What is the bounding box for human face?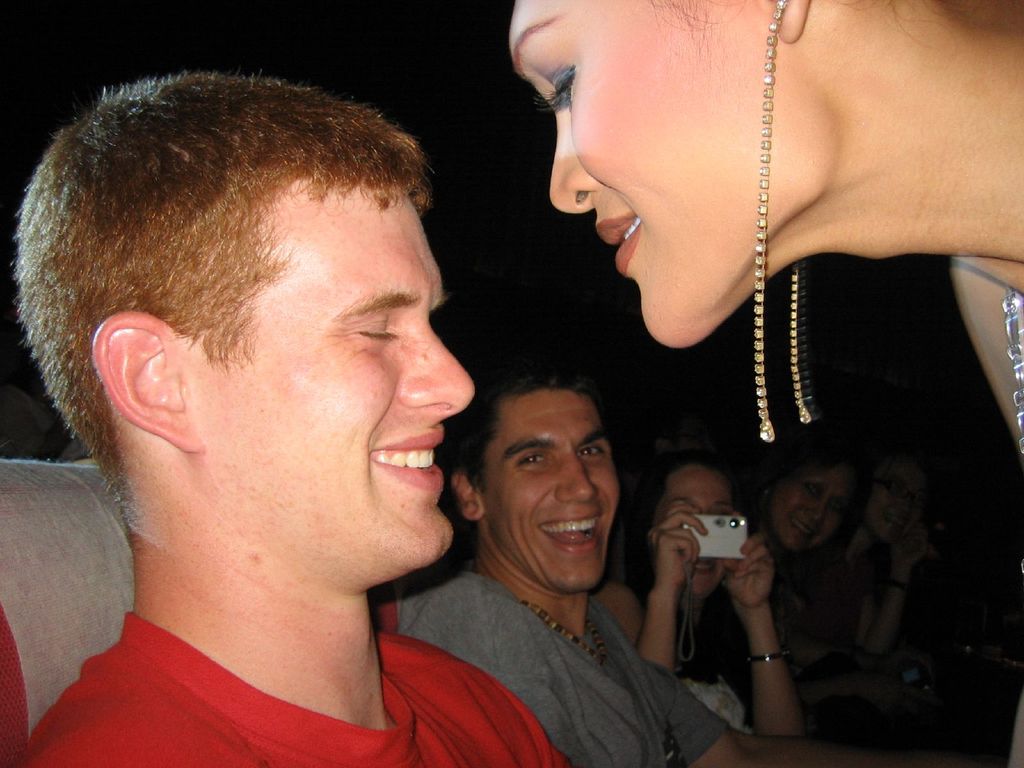
[483,388,622,589].
